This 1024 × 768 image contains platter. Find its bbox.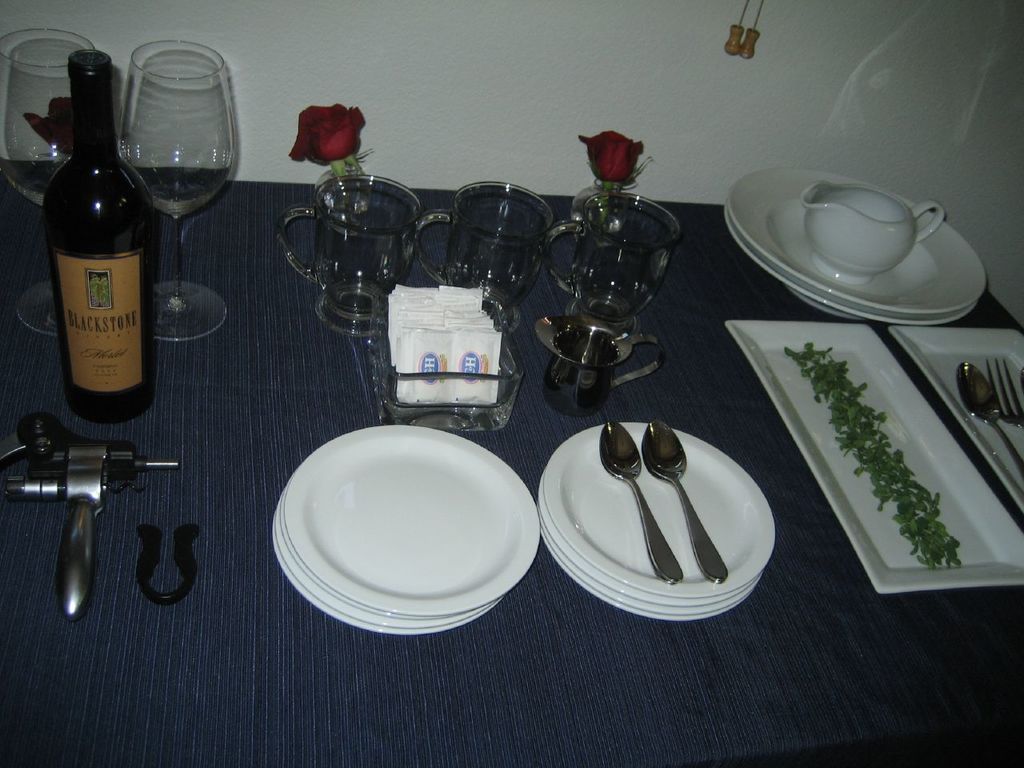
887 327 1023 511.
